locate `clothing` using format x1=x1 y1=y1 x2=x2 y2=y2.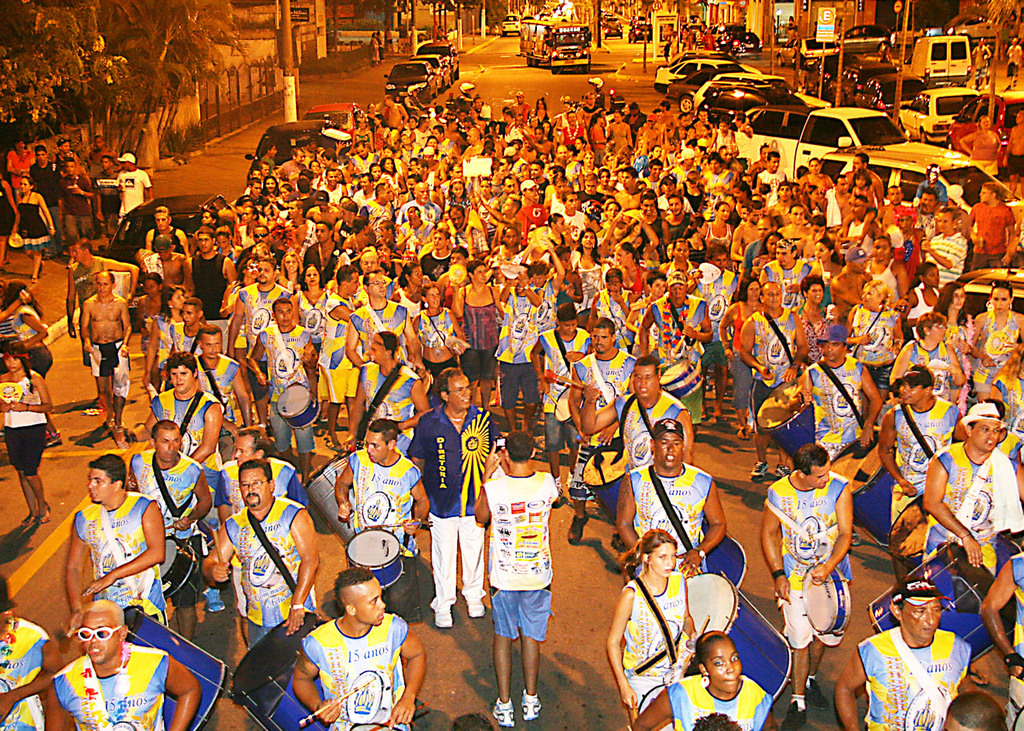
x1=198 y1=358 x2=234 y2=407.
